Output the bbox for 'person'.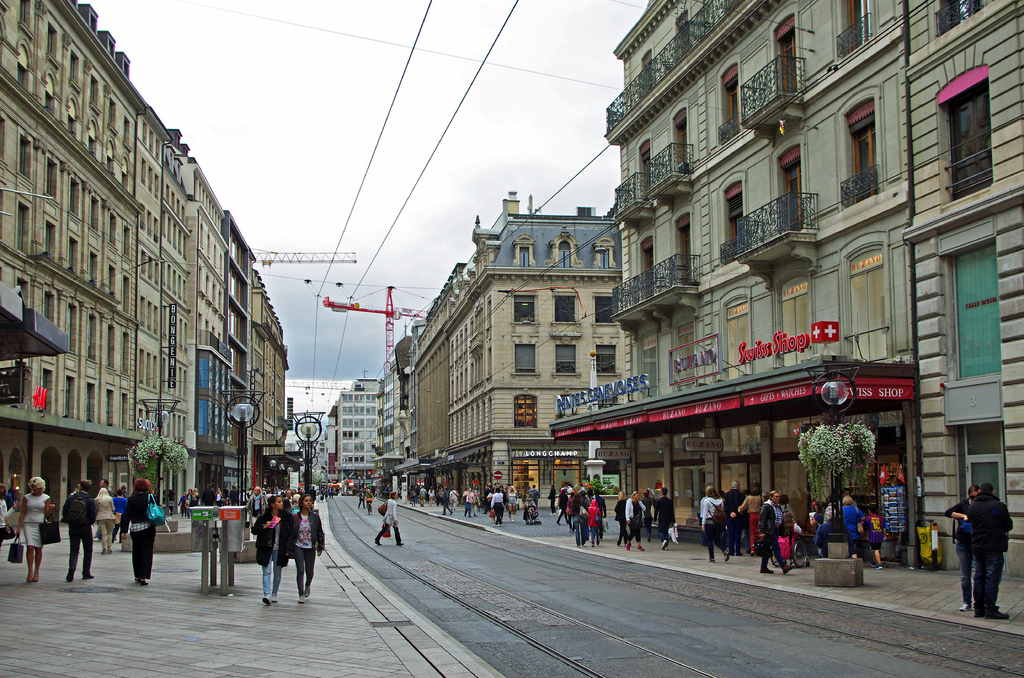
{"x1": 754, "y1": 489, "x2": 792, "y2": 577}.
